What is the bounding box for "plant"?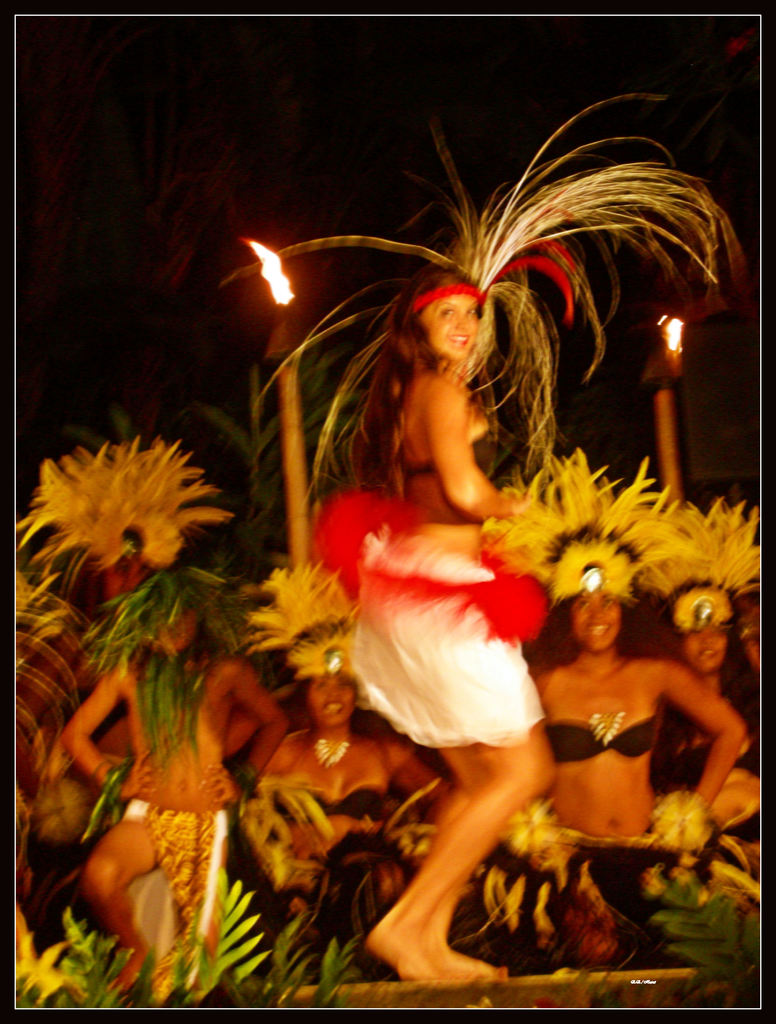
locate(13, 876, 363, 1012).
